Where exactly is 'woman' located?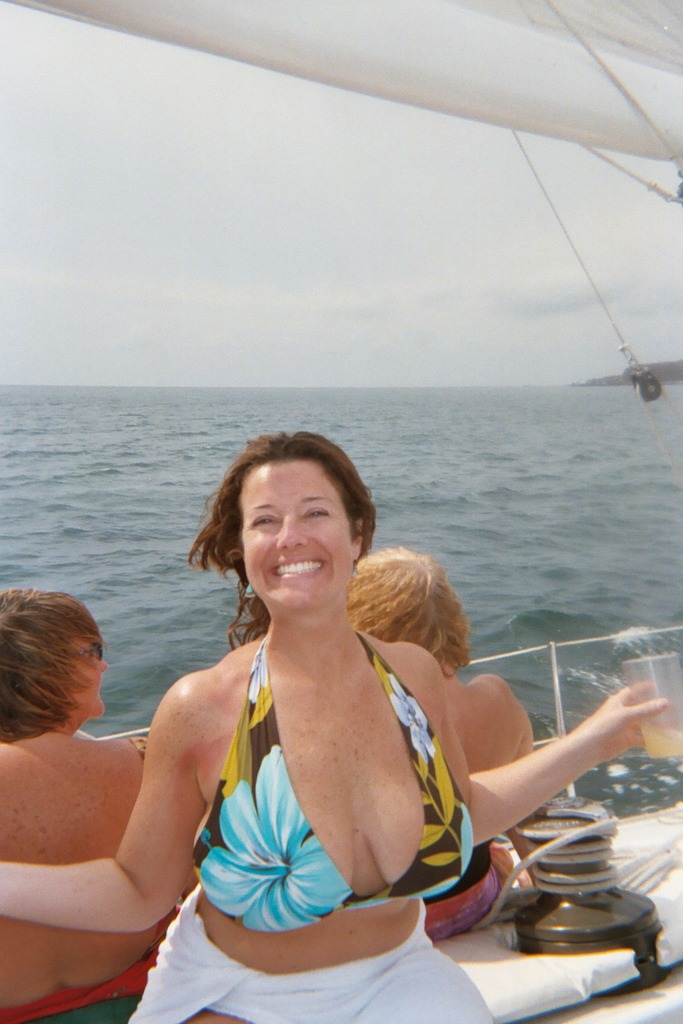
Its bounding box is [left=323, top=533, right=562, bottom=937].
